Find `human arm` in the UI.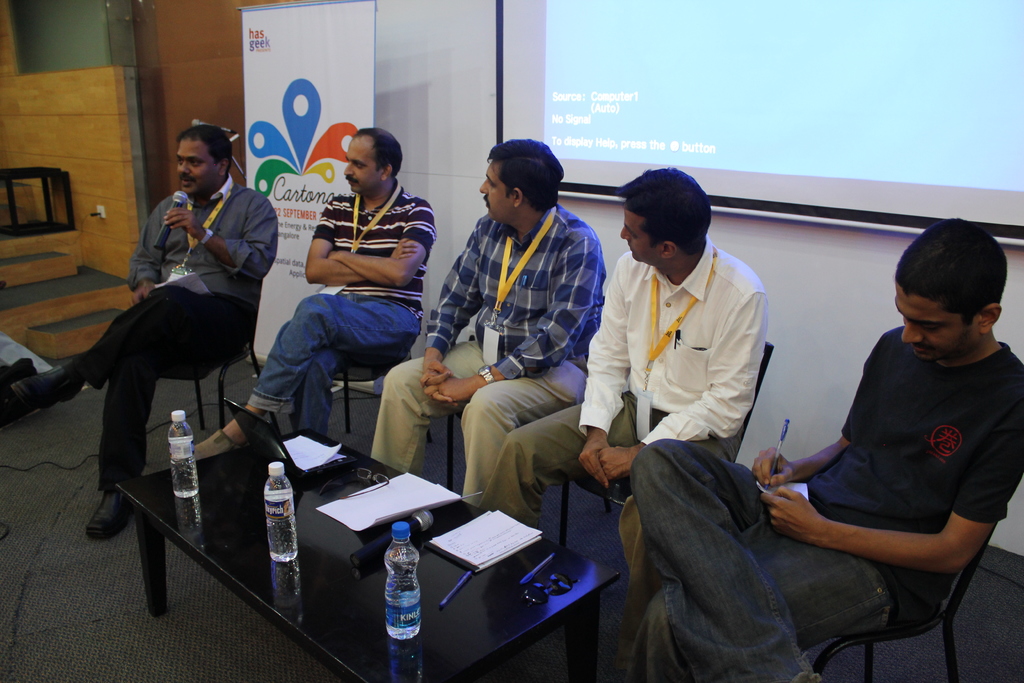
UI element at (left=164, top=186, right=276, bottom=281).
